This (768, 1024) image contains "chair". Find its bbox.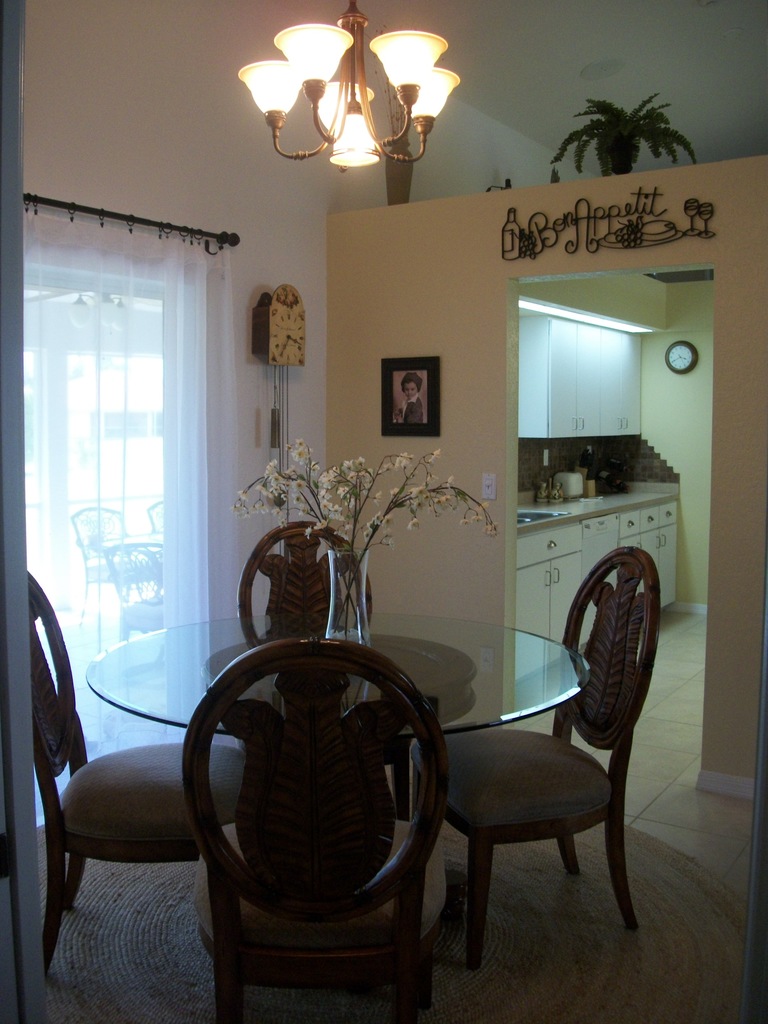
177/640/460/1023.
